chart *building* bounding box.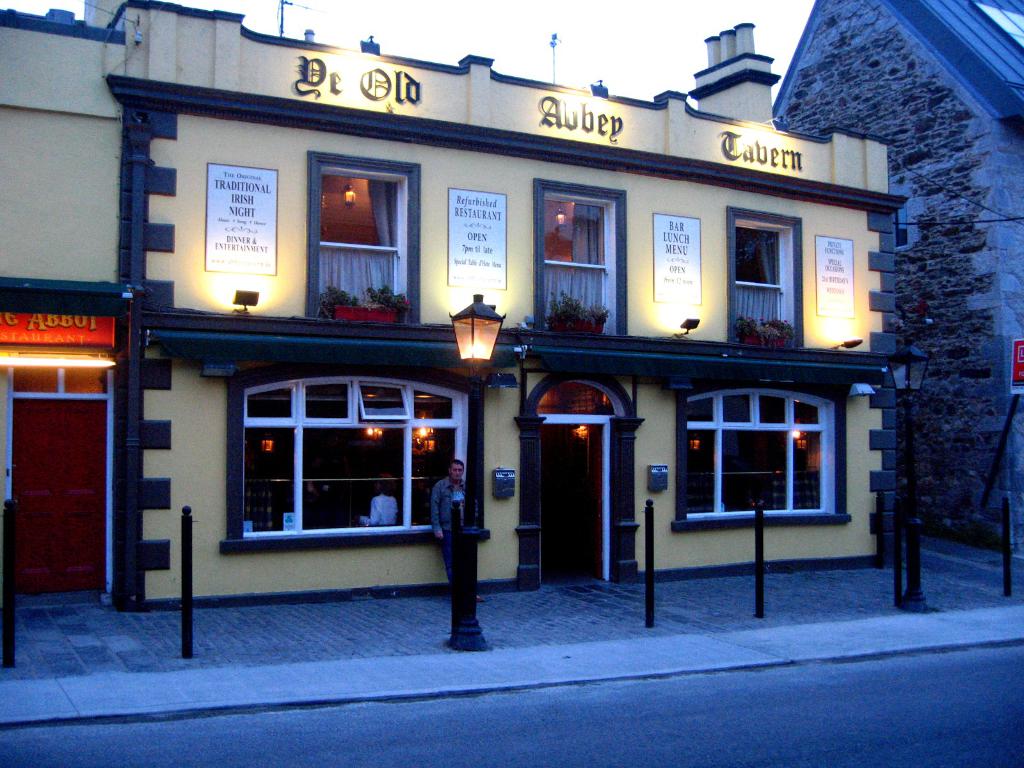
Charted: left=0, top=0, right=897, bottom=606.
